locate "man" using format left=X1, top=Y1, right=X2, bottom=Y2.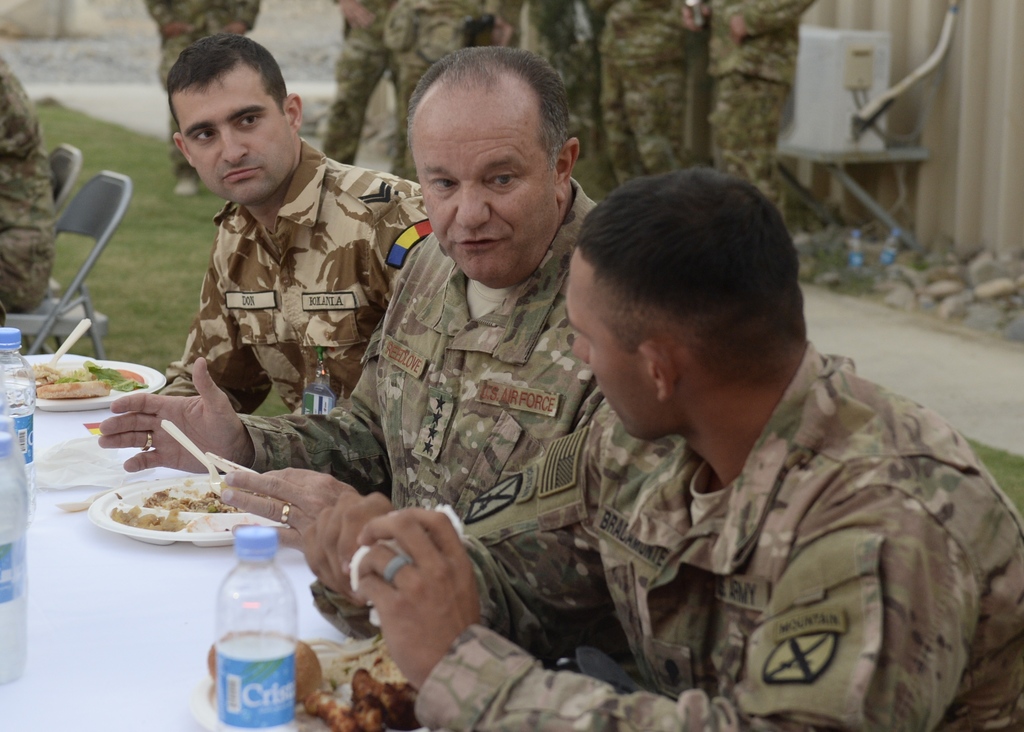
left=0, top=47, right=63, bottom=323.
